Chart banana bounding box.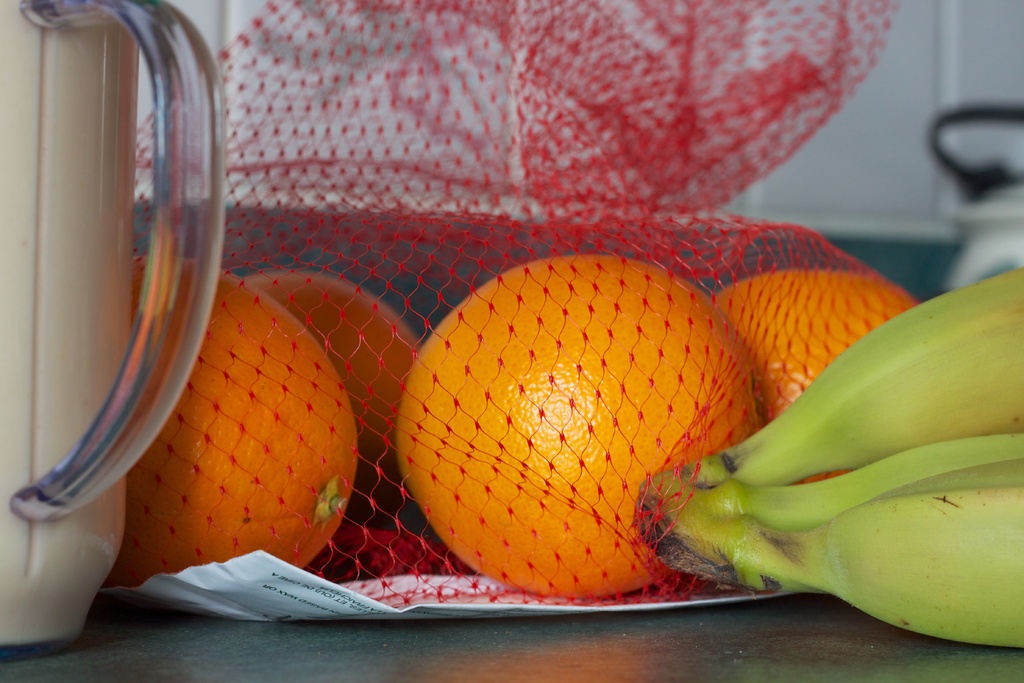
Charted: select_region(690, 266, 1023, 483).
